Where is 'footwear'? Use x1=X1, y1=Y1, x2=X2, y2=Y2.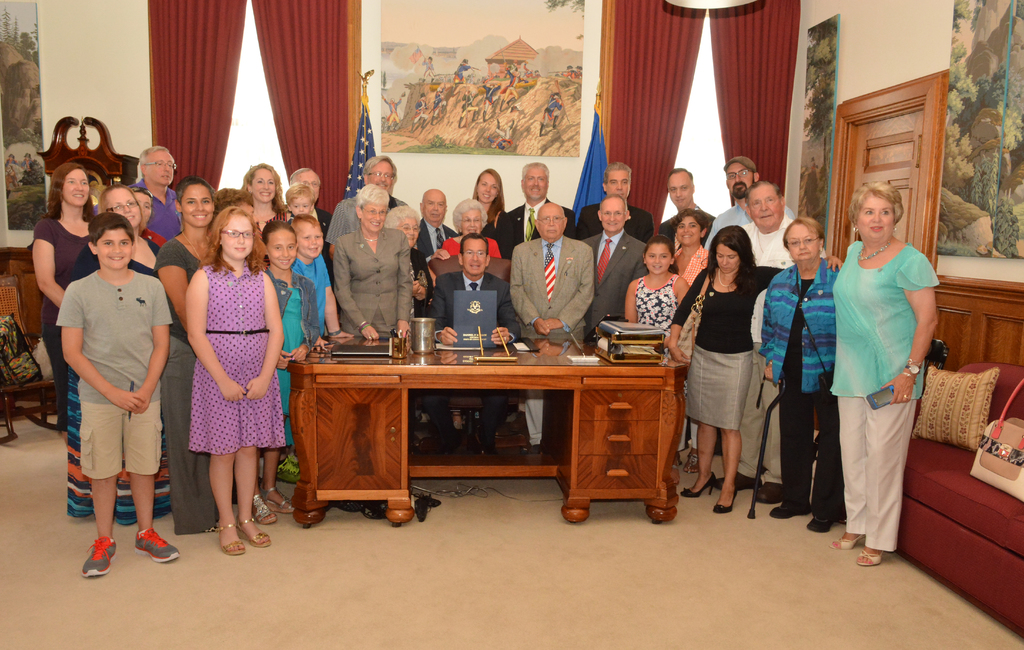
x1=829, y1=523, x2=867, y2=549.
